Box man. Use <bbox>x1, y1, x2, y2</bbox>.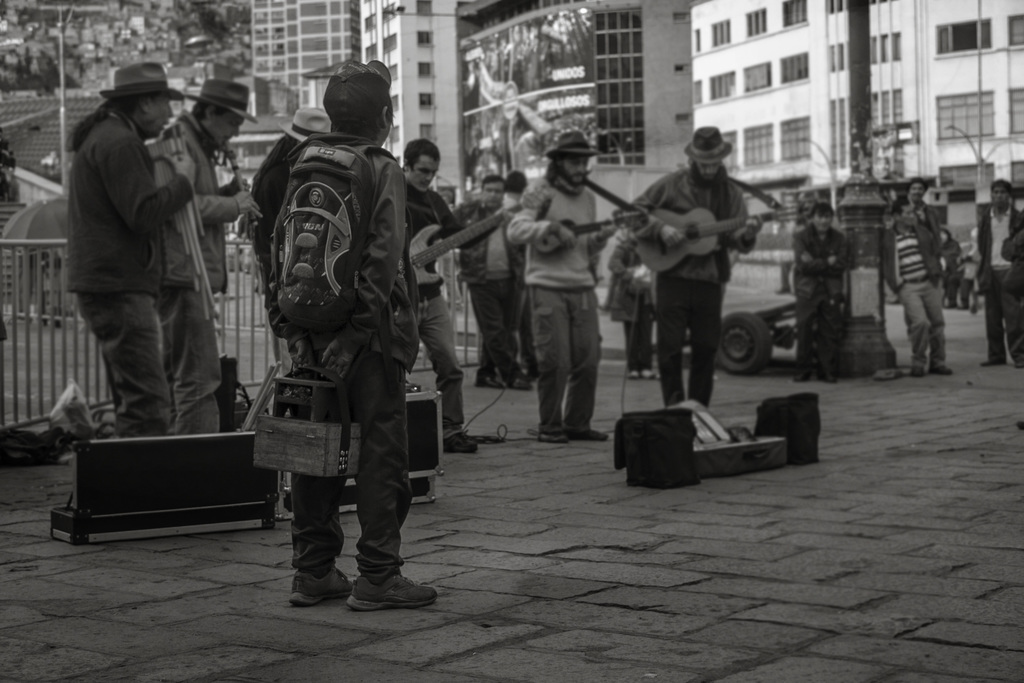
<bbox>61, 63, 196, 436</bbox>.
